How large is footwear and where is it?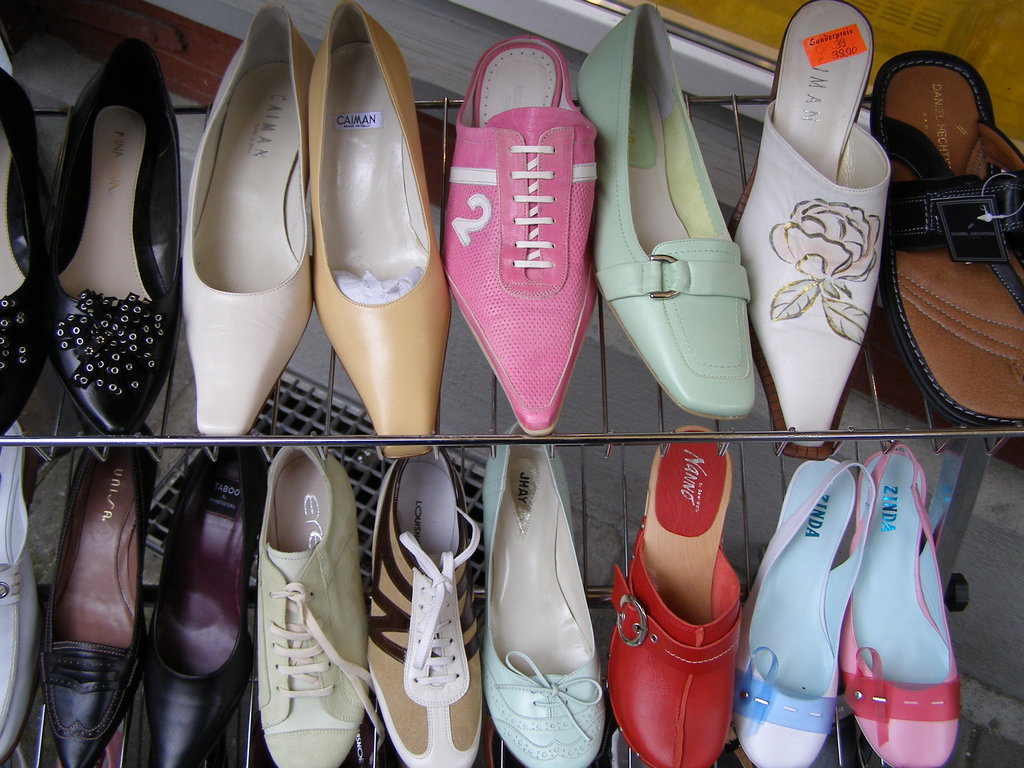
Bounding box: x1=451, y1=35, x2=600, y2=433.
